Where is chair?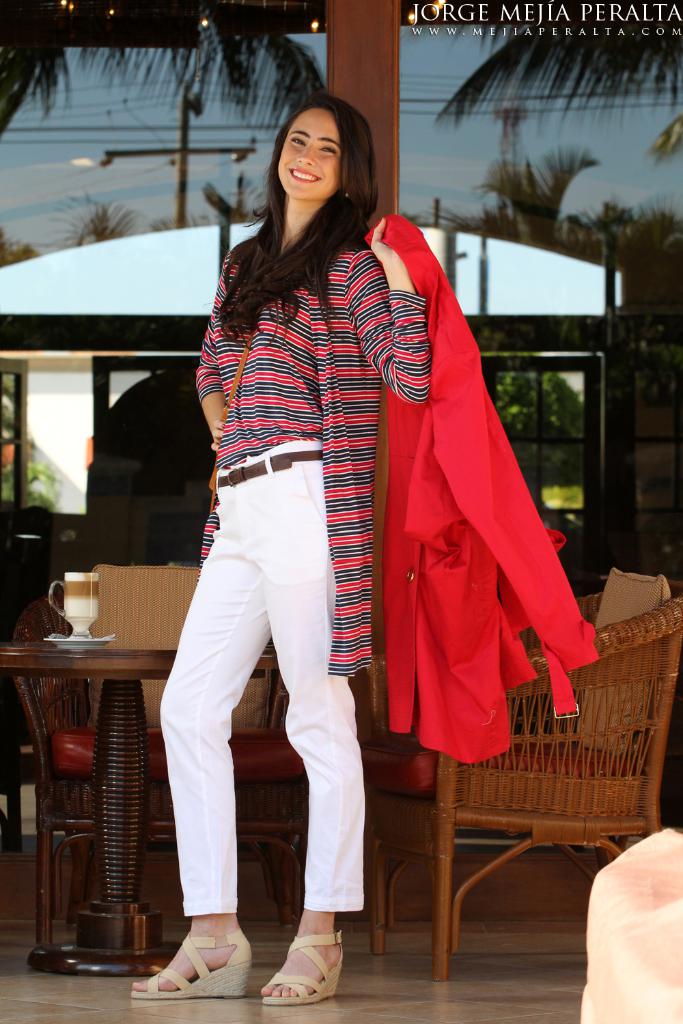
bbox(367, 612, 668, 983).
